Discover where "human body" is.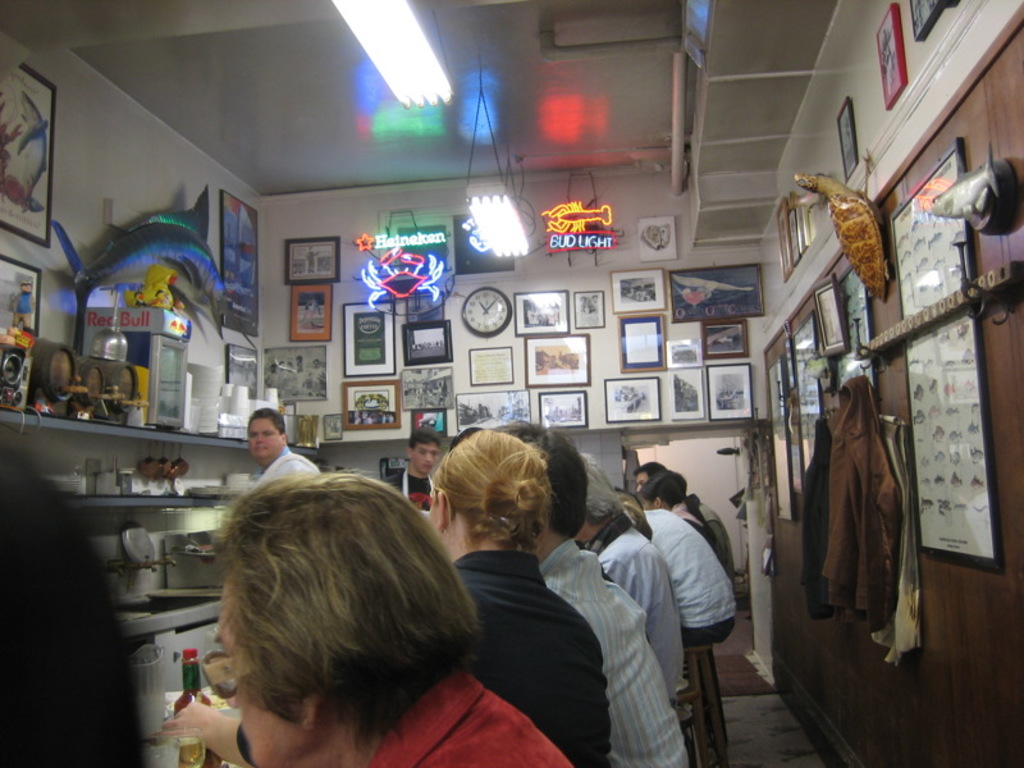
Discovered at [536,539,703,767].
